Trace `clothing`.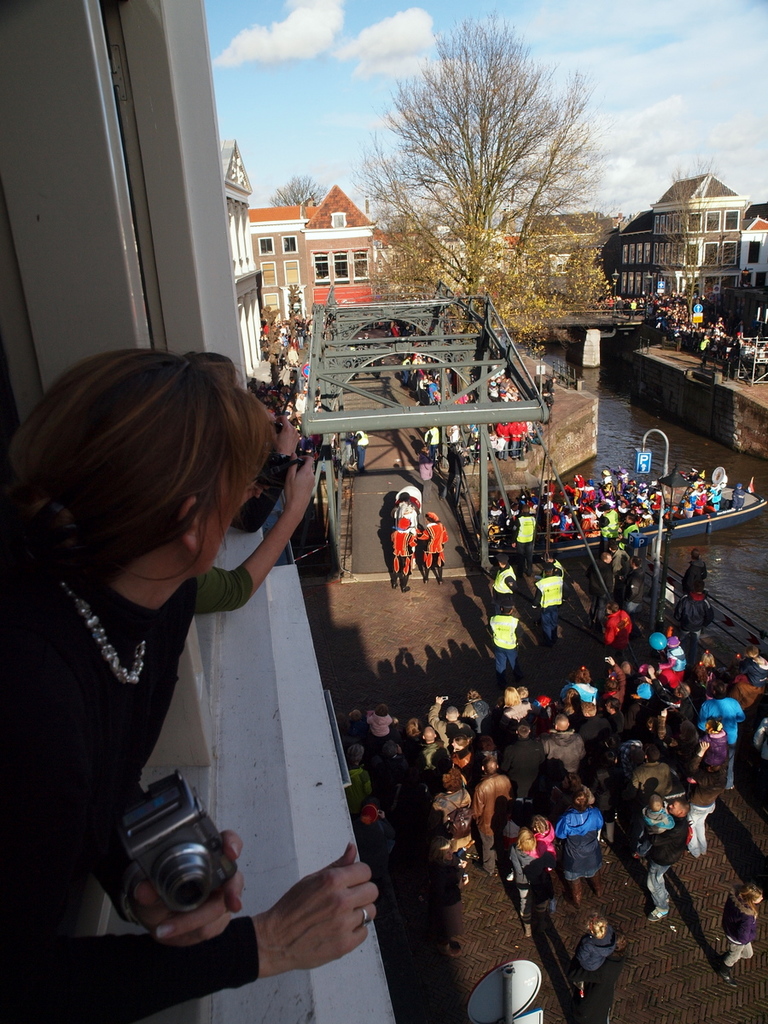
Traced to l=483, t=567, r=518, b=603.
